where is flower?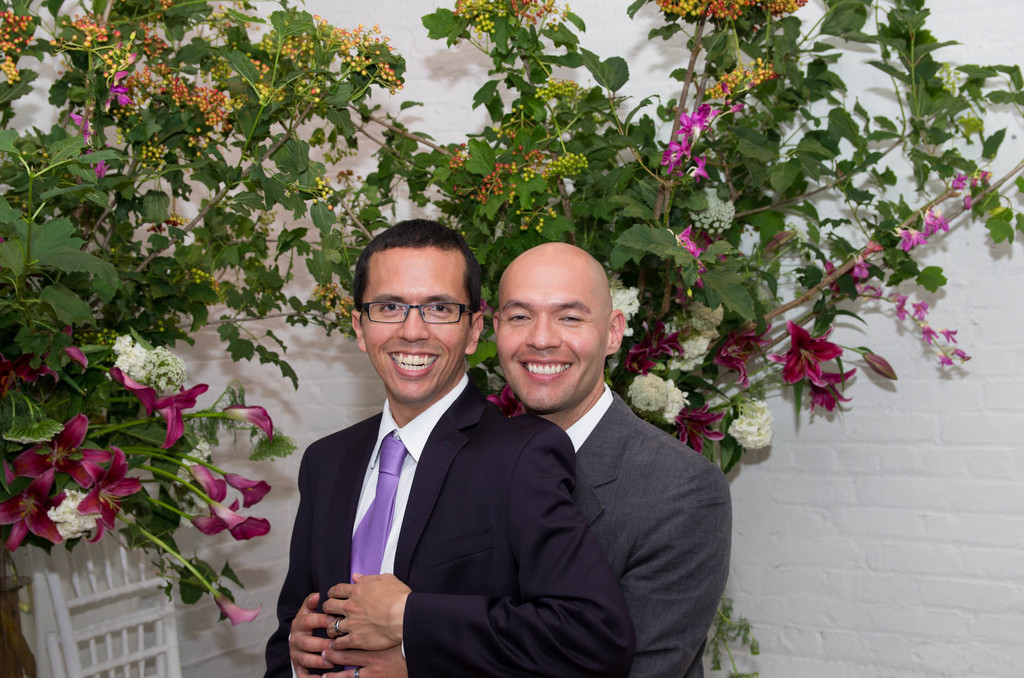
select_region(680, 223, 703, 274).
